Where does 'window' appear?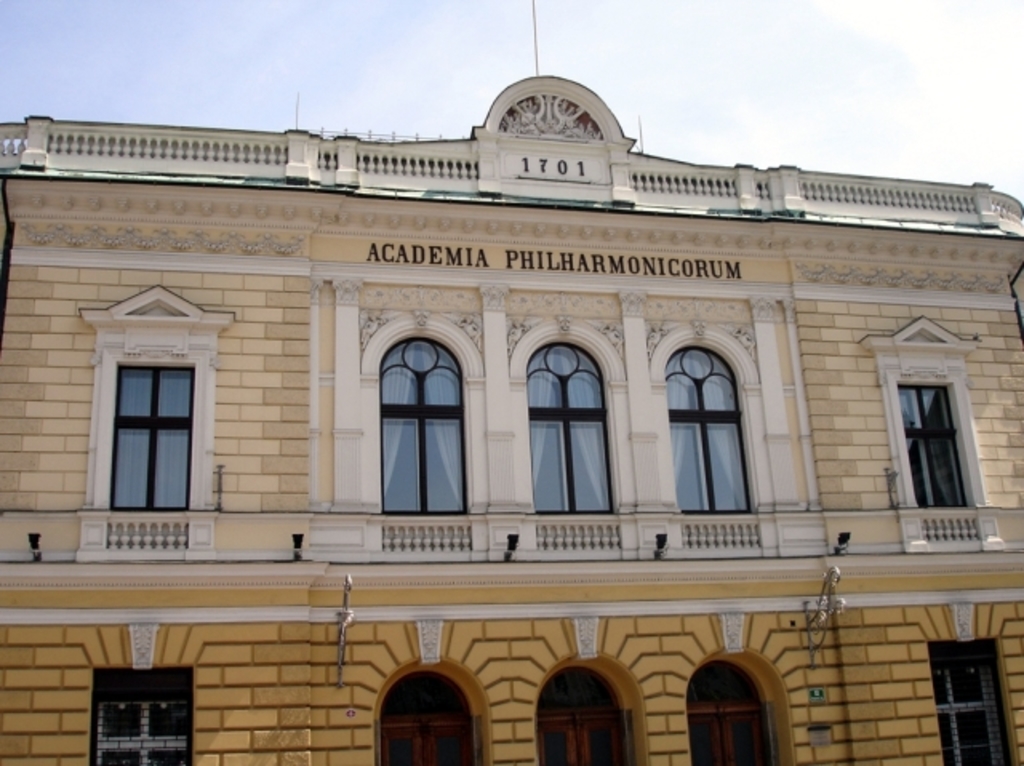
Appears at (x1=534, y1=672, x2=653, y2=764).
